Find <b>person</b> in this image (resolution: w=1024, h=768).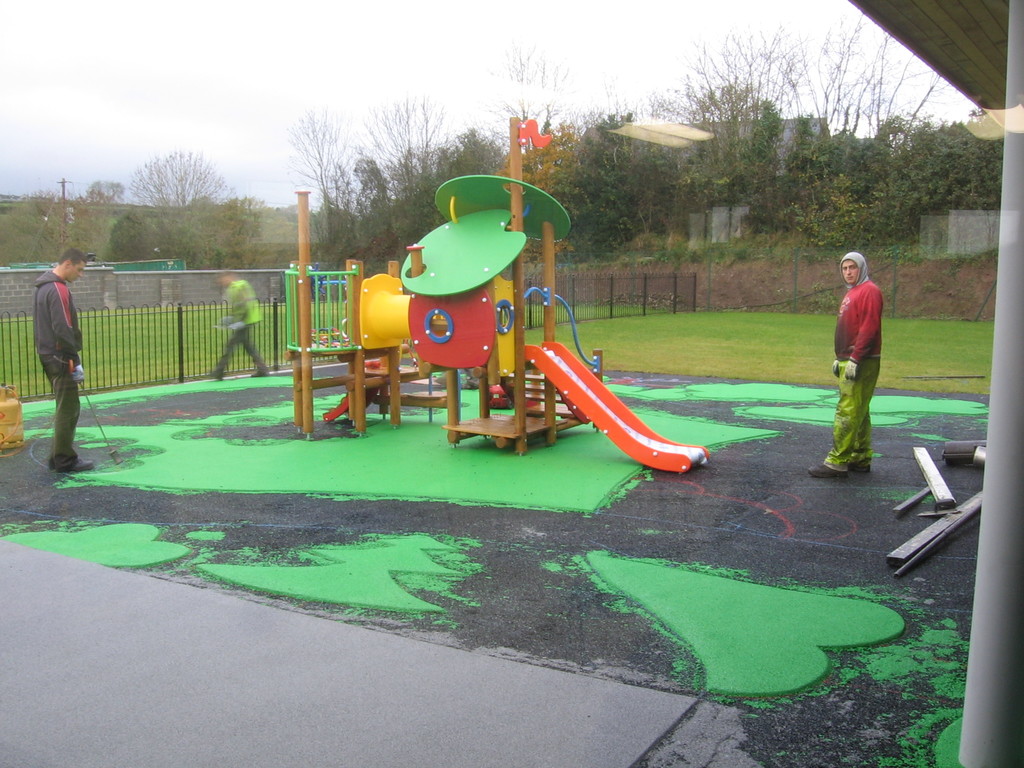
32,246,99,473.
